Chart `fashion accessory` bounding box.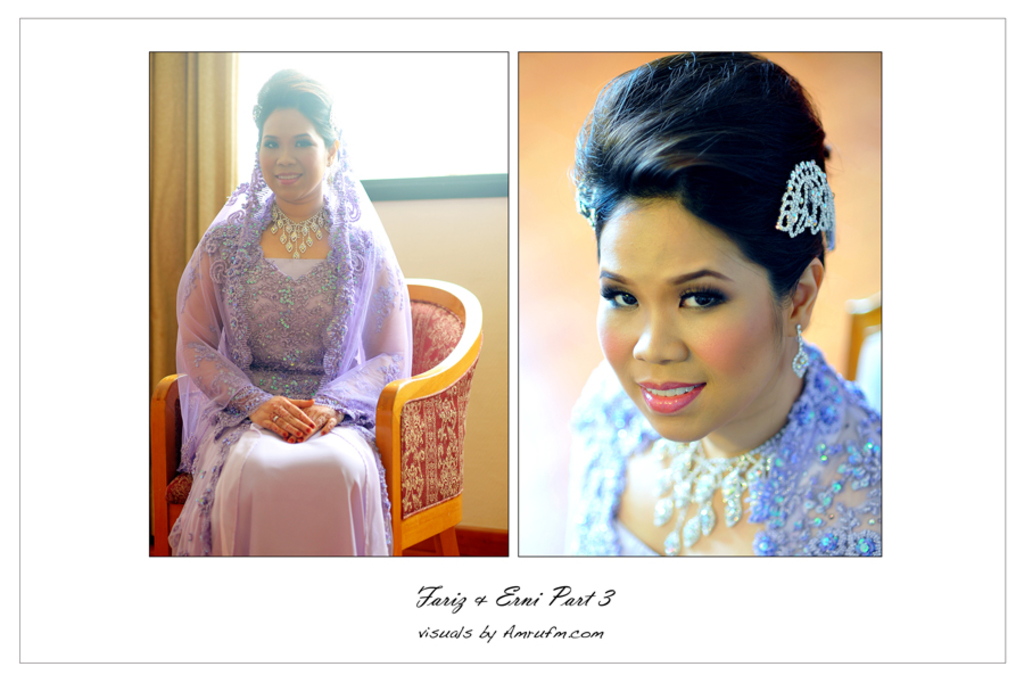
Charted: (771, 158, 836, 249).
